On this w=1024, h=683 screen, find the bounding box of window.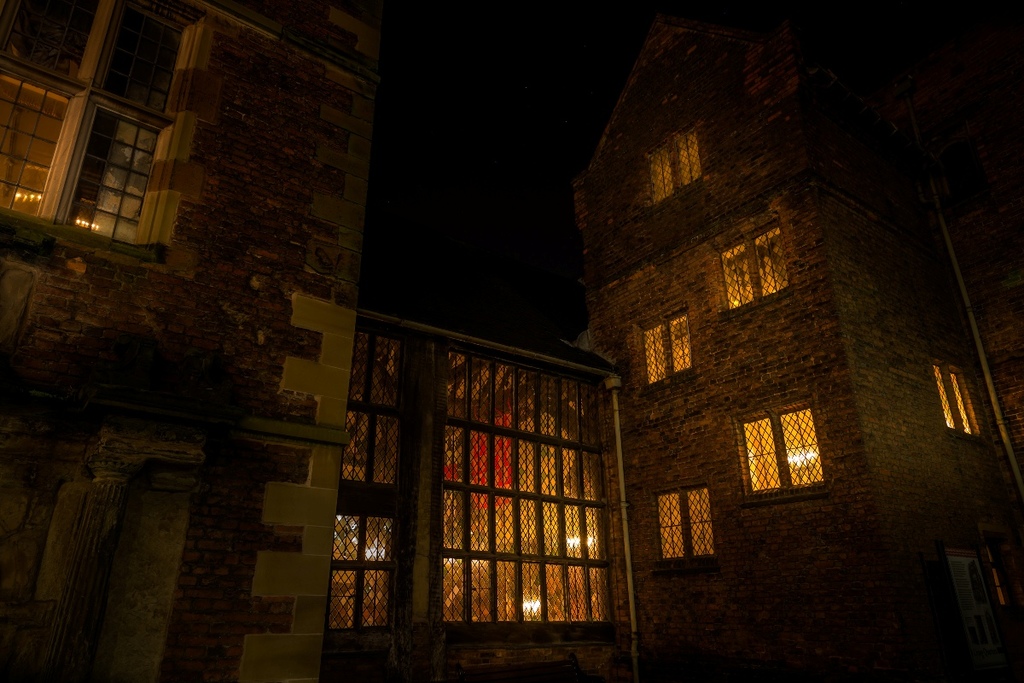
Bounding box: x1=934, y1=363, x2=980, y2=431.
